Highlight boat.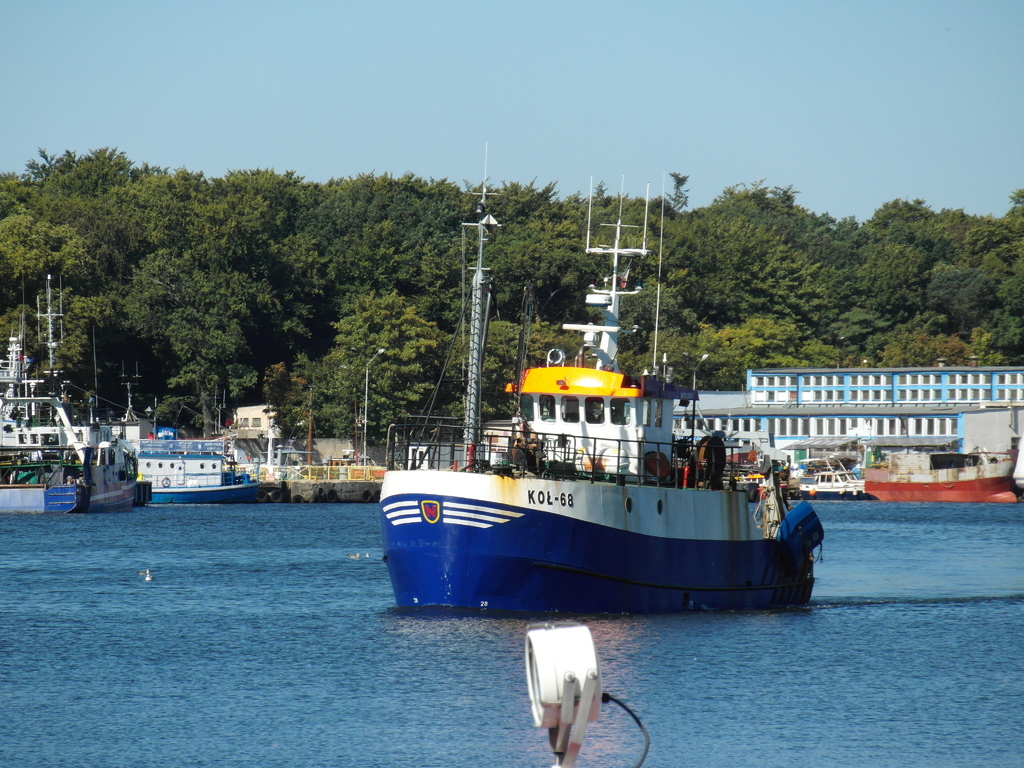
Highlighted region: 0 265 143 516.
